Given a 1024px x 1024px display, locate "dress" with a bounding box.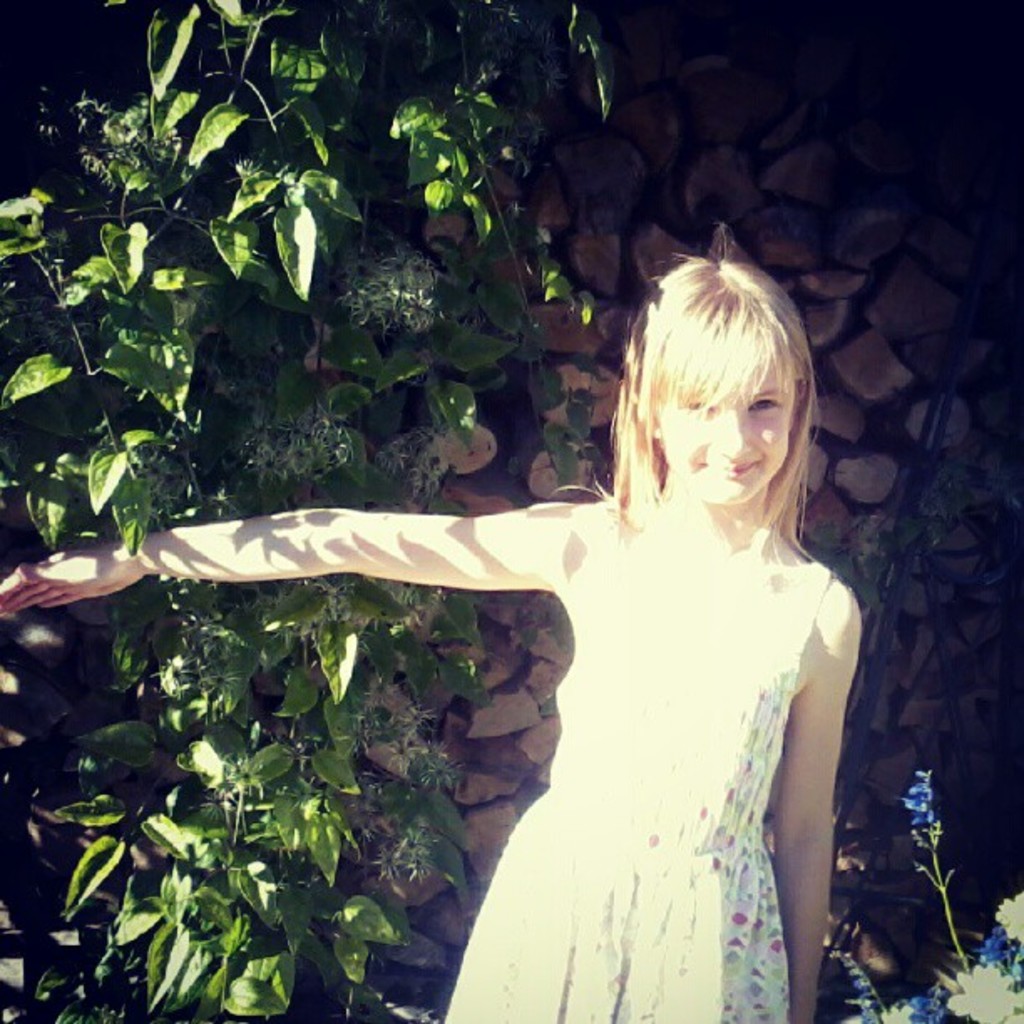
Located: locate(440, 499, 835, 1022).
